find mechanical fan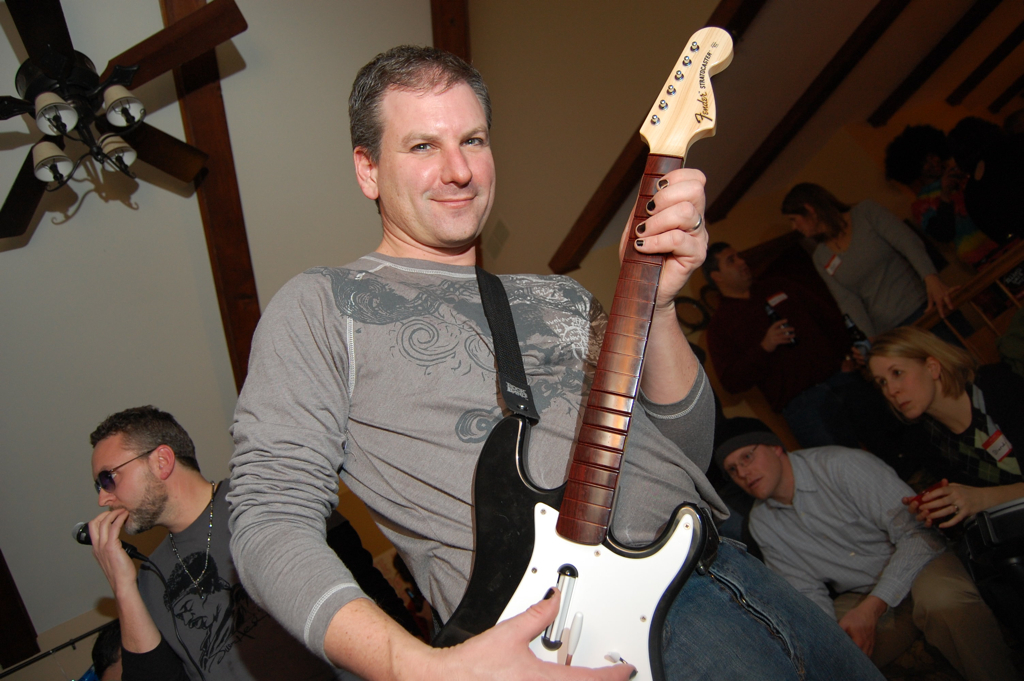
<box>0,0,247,239</box>
